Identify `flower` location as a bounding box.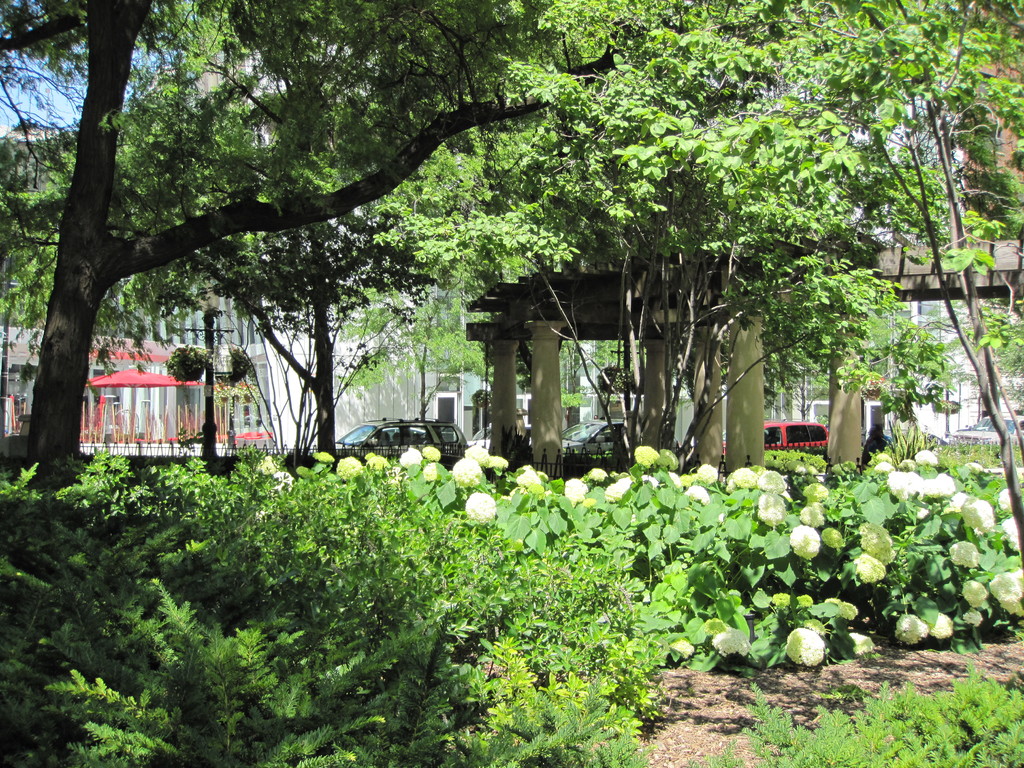
pyautogui.locateOnScreen(920, 474, 956, 499).
